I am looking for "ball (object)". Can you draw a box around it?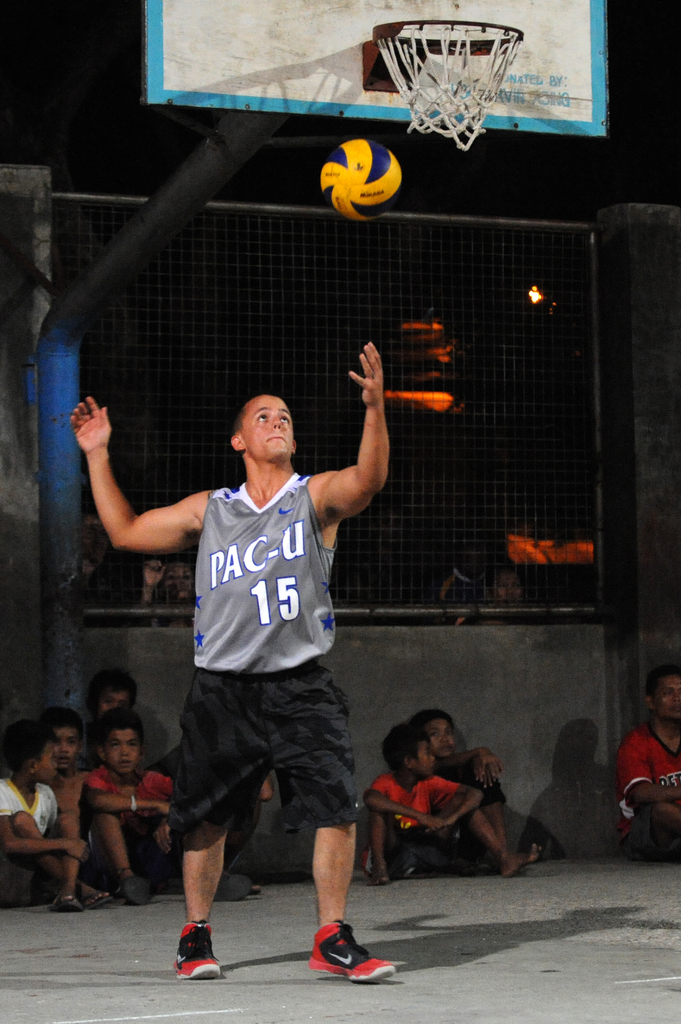
Sure, the bounding box is {"x1": 323, "y1": 138, "x2": 405, "y2": 225}.
